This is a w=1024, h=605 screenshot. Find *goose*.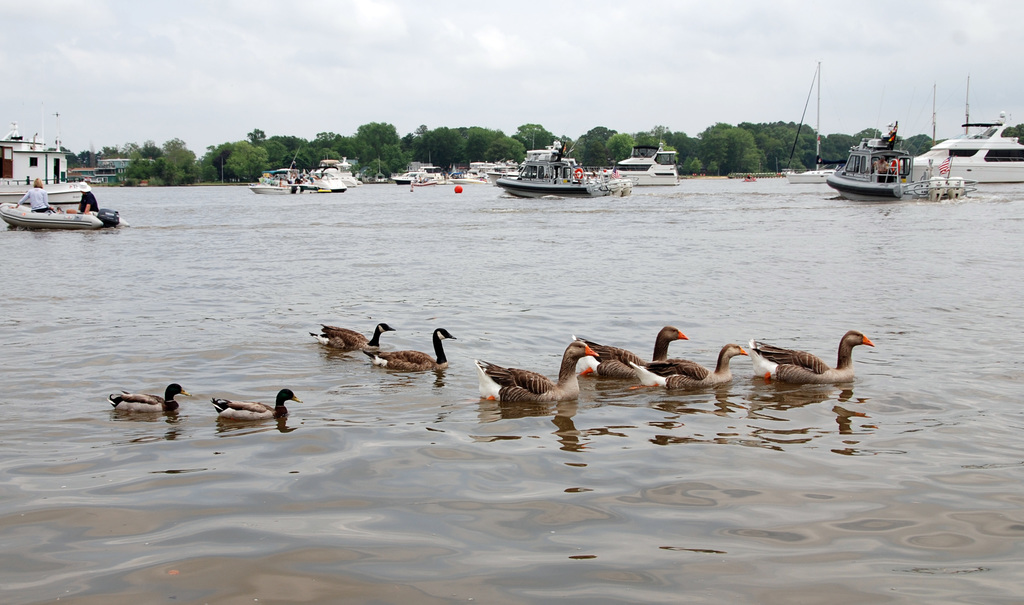
Bounding box: box=[479, 341, 605, 411].
